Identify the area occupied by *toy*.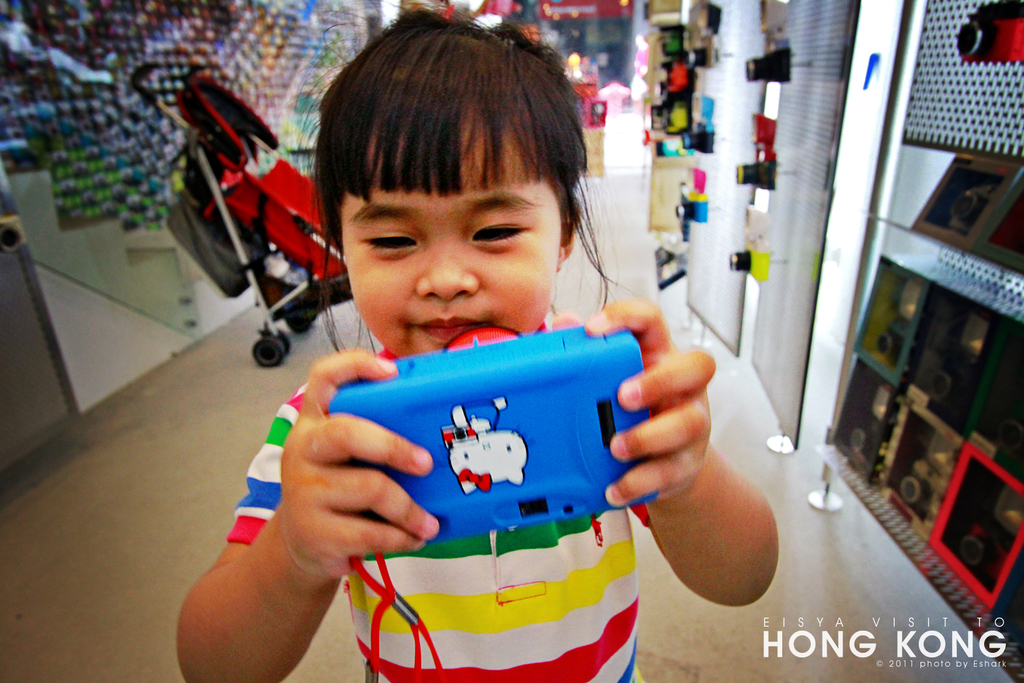
Area: [x1=329, y1=325, x2=630, y2=542].
